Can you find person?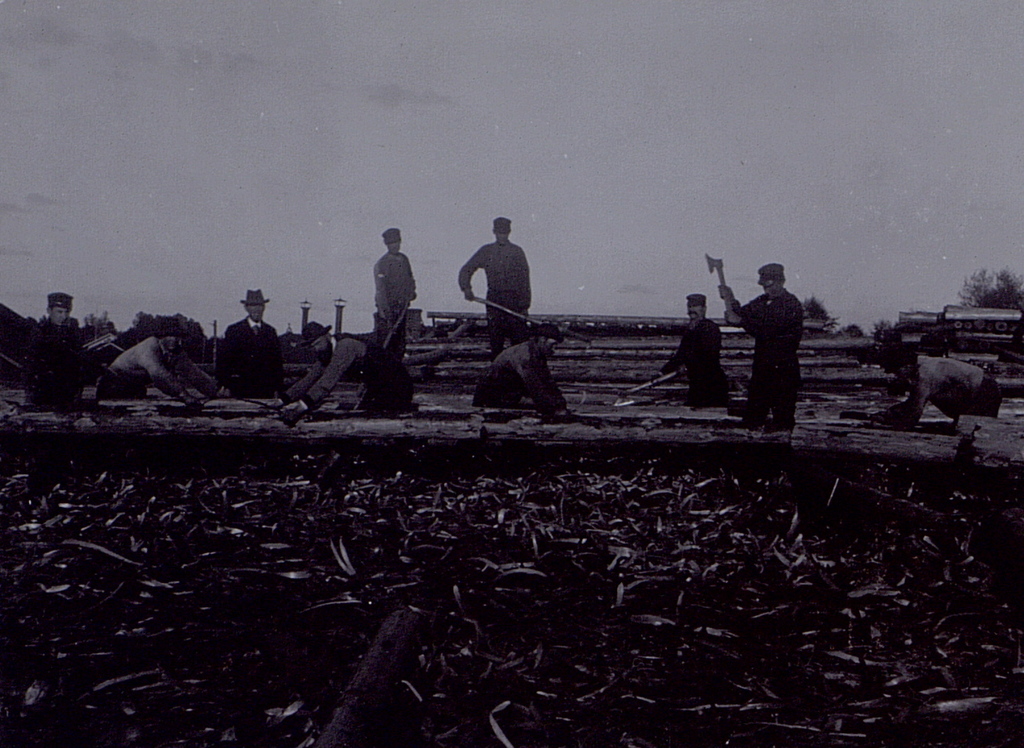
Yes, bounding box: select_region(651, 293, 719, 415).
